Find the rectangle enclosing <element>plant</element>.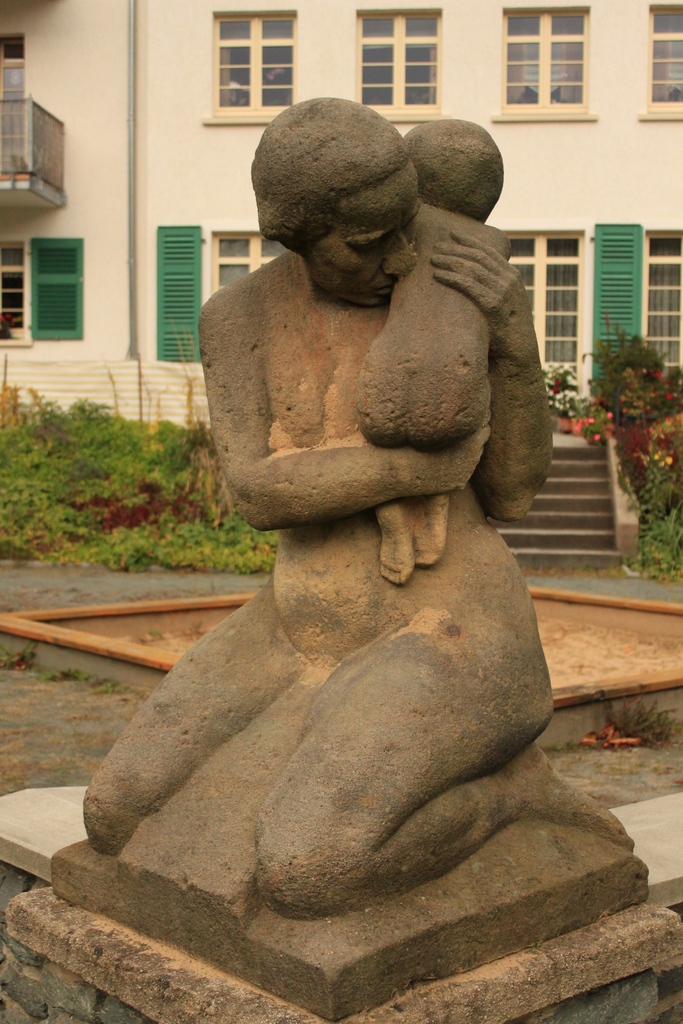
left=588, top=698, right=682, bottom=753.
